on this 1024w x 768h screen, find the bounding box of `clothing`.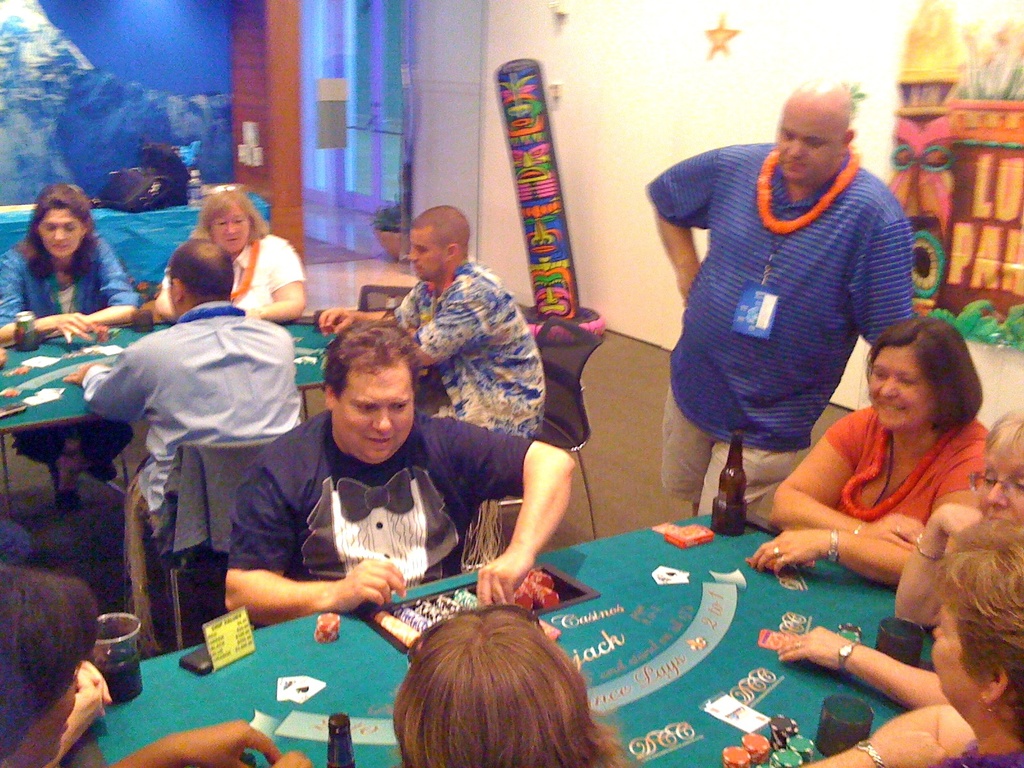
Bounding box: <box>936,725,1019,767</box>.
